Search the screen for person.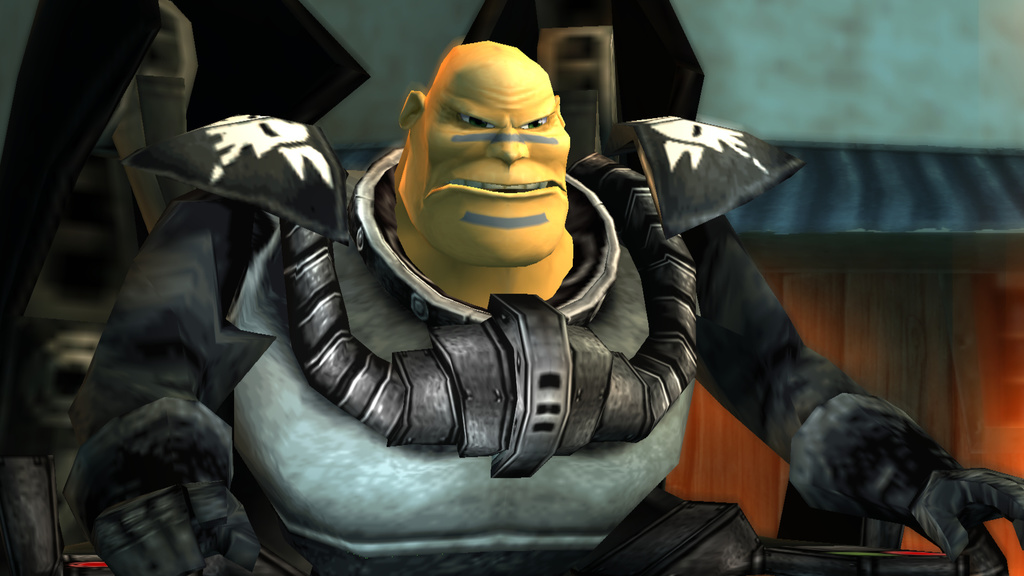
Found at <bbox>175, 79, 803, 575</bbox>.
